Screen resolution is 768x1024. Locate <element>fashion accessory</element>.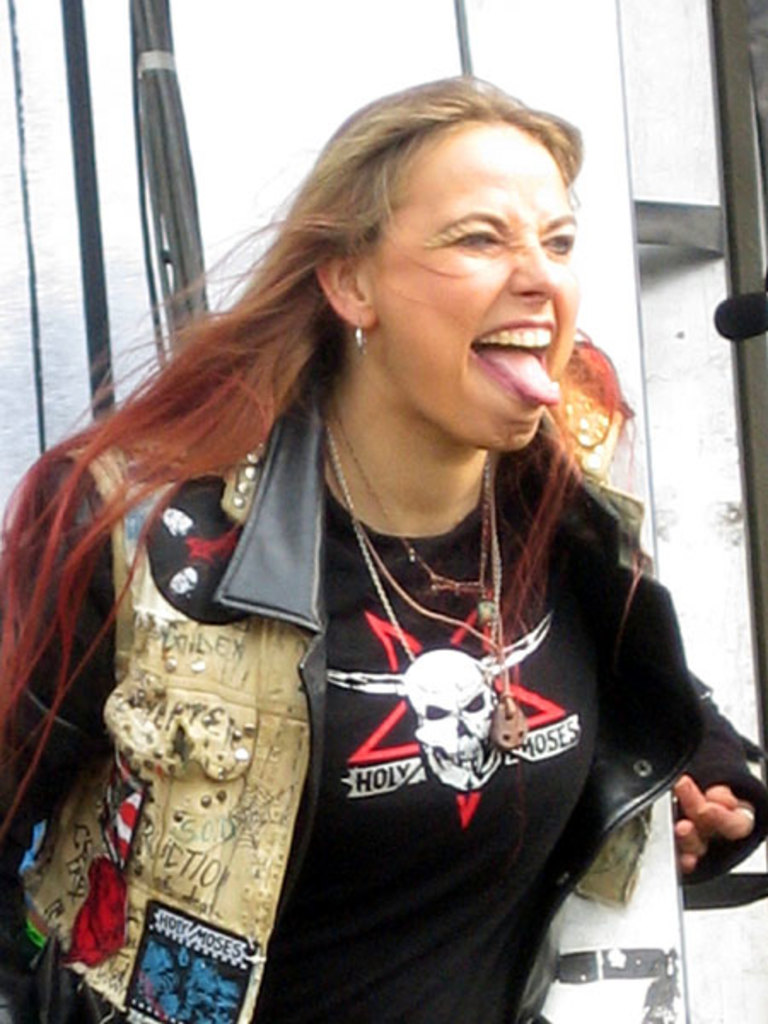
locate(348, 317, 370, 355).
